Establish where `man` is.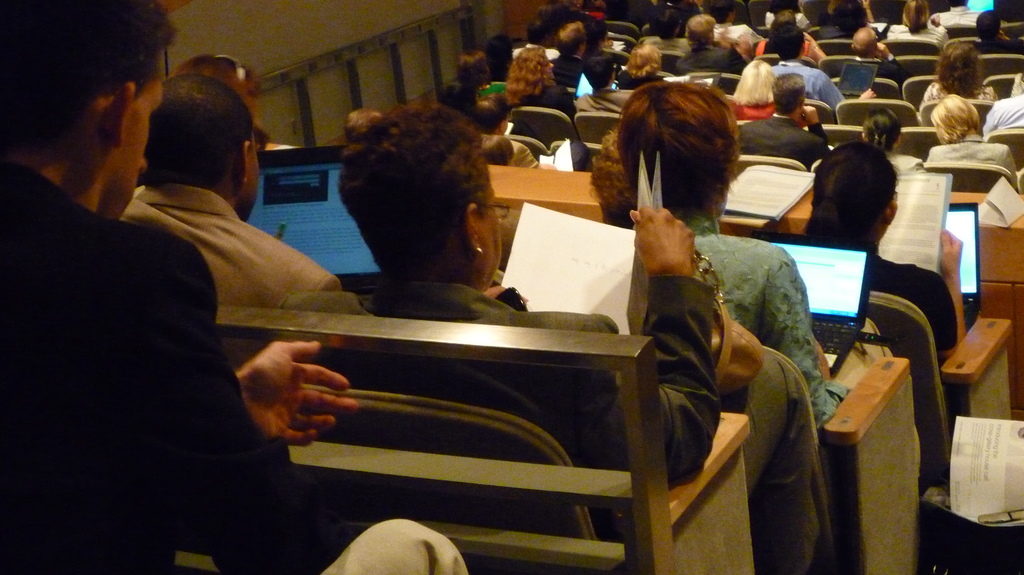
Established at bbox=[0, 0, 467, 574].
